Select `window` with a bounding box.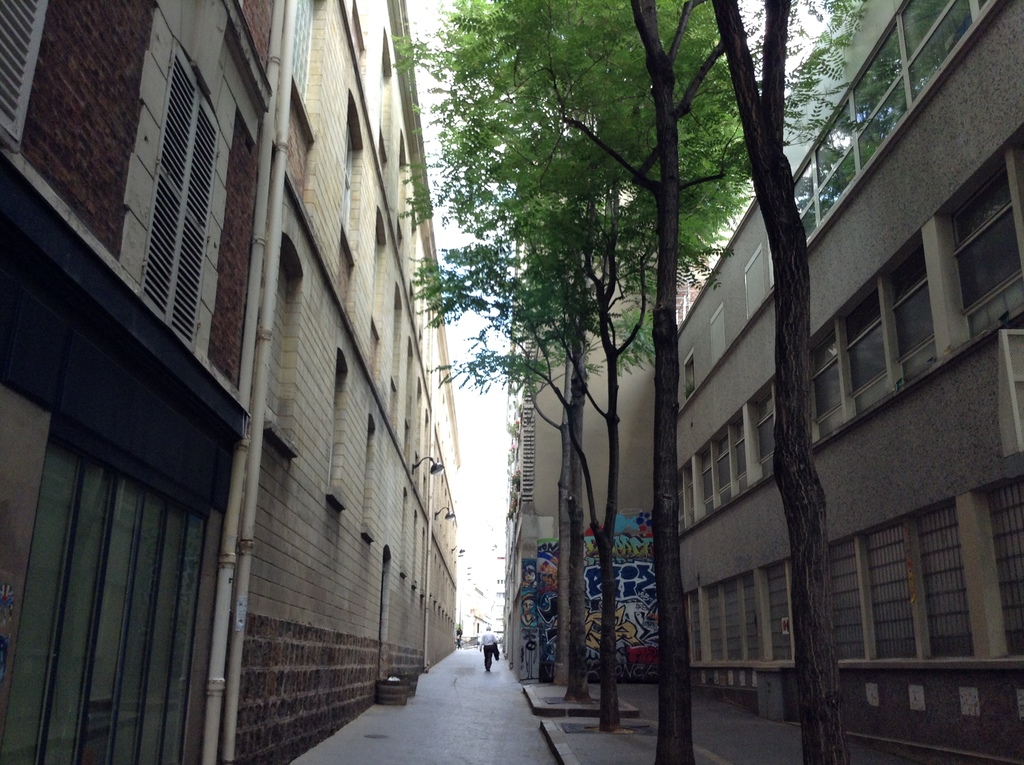
831,504,968,663.
